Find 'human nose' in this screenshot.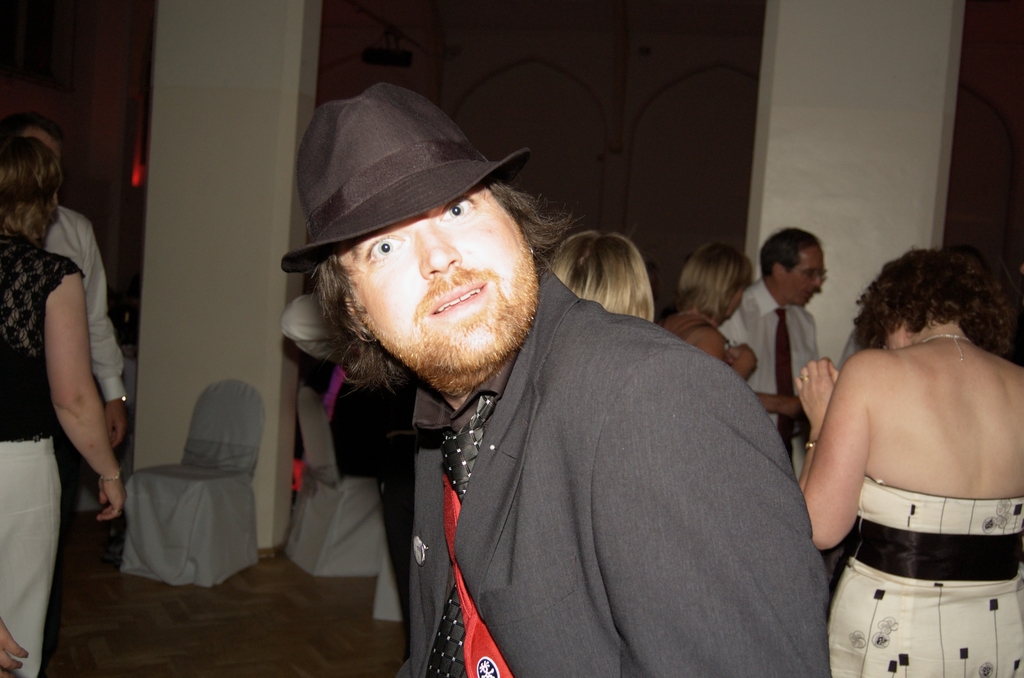
The bounding box for 'human nose' is BBox(419, 224, 459, 278).
